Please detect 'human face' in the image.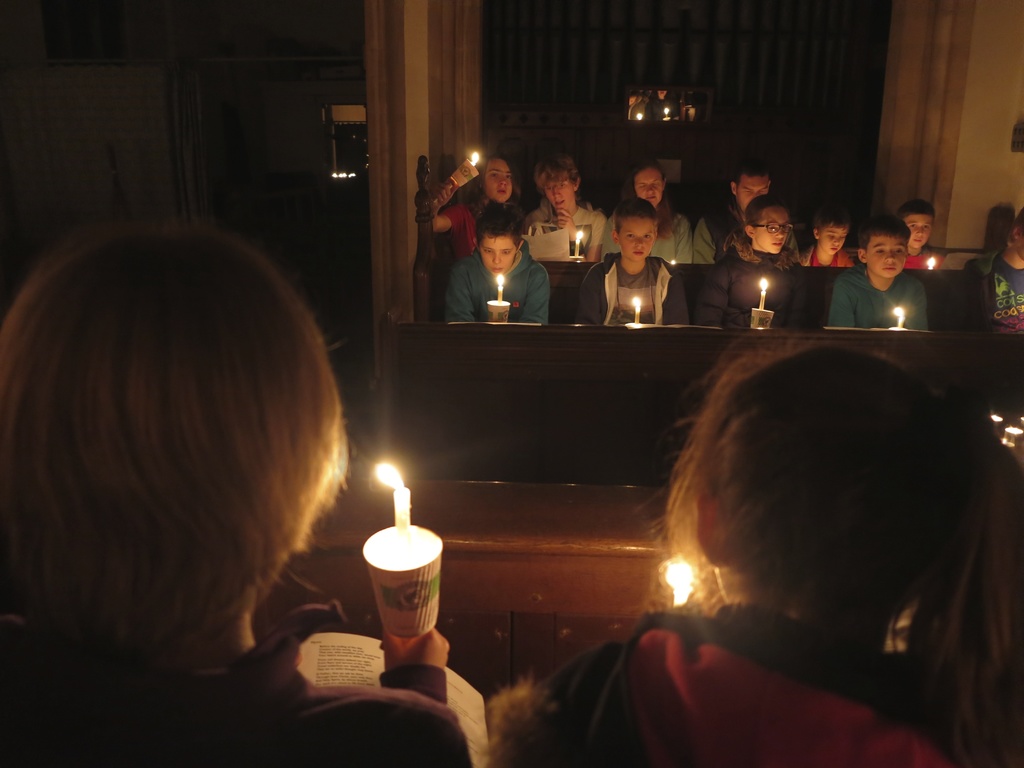
<box>818,222,847,253</box>.
